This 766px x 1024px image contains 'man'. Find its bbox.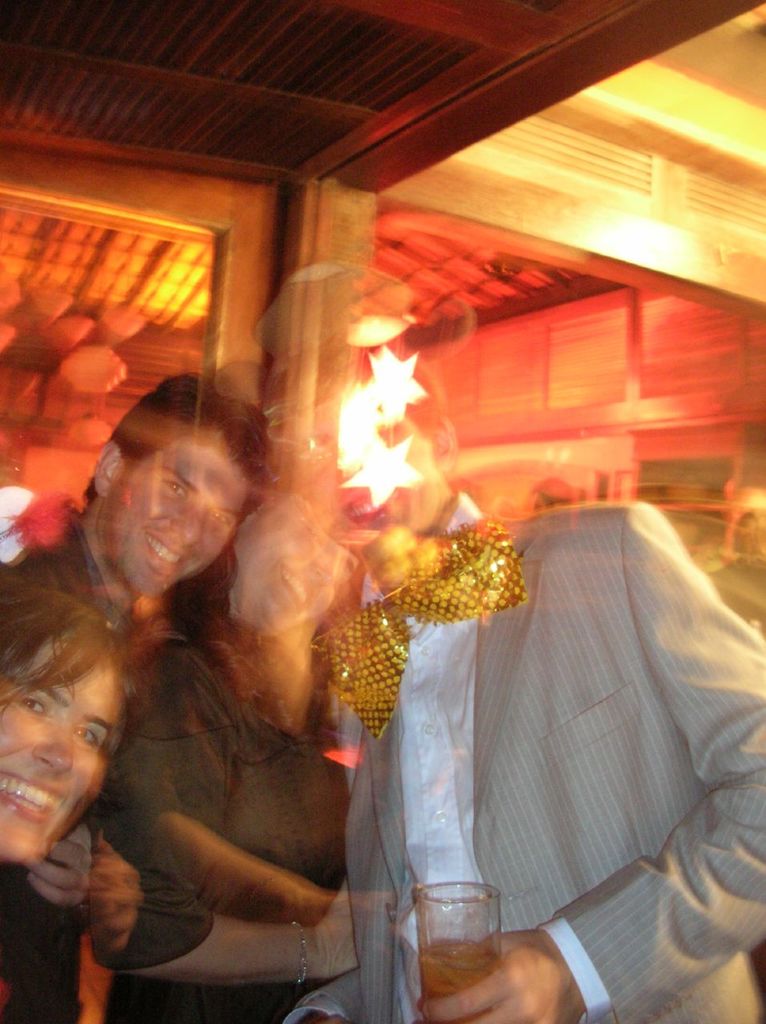
273 346 765 1023.
